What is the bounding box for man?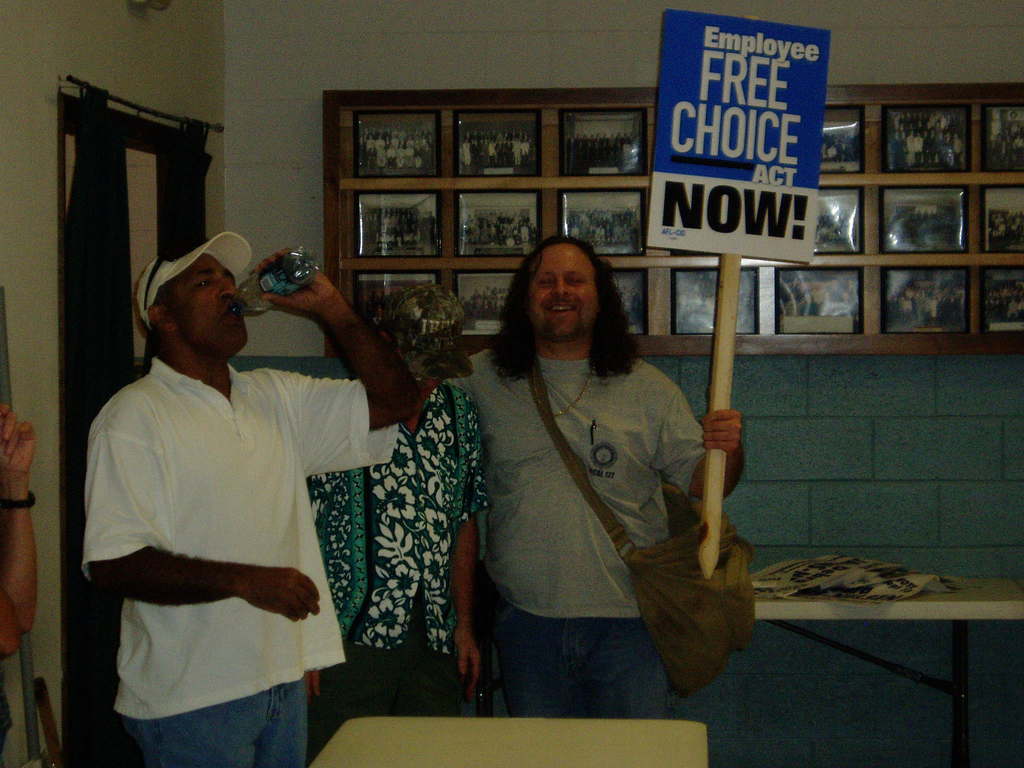
select_region(312, 278, 488, 753).
